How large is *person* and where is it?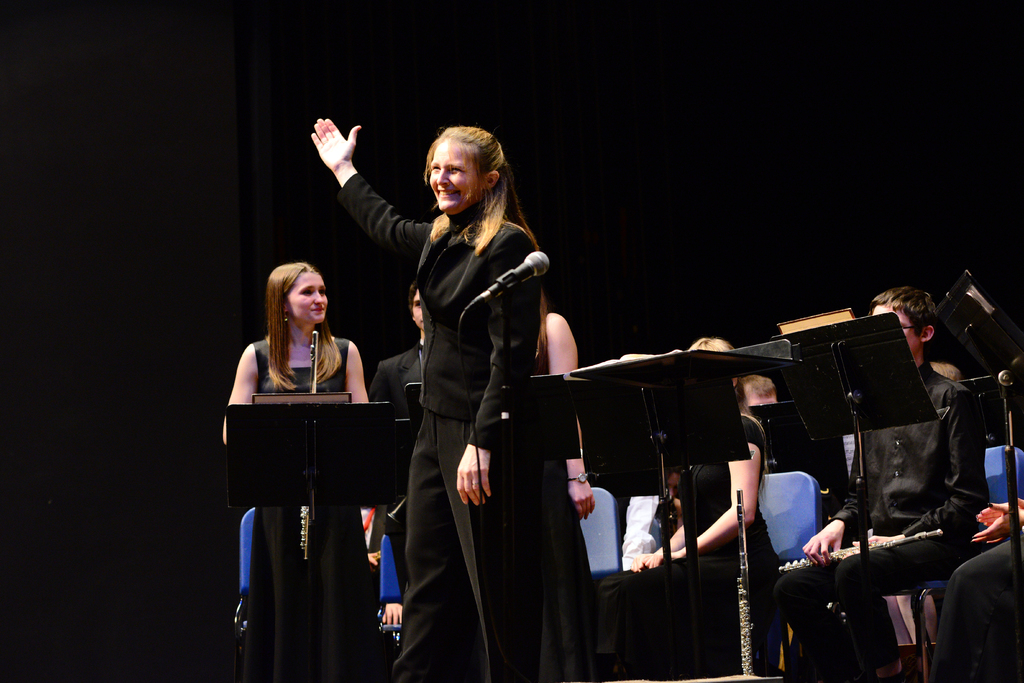
Bounding box: l=763, t=283, r=991, b=682.
